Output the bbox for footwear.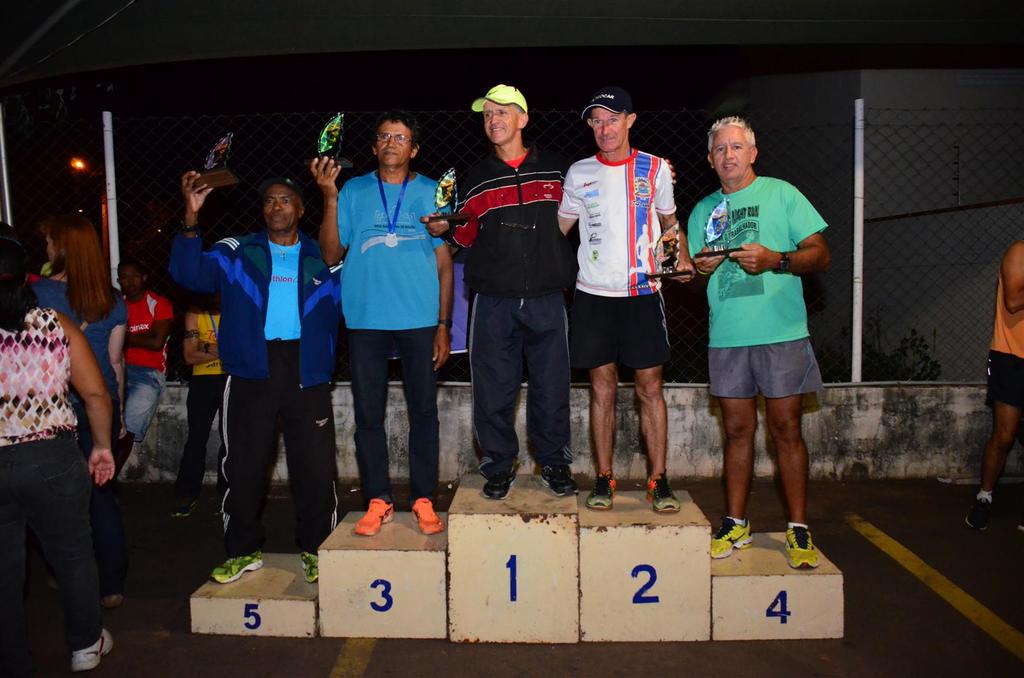
l=964, t=493, r=988, b=533.
